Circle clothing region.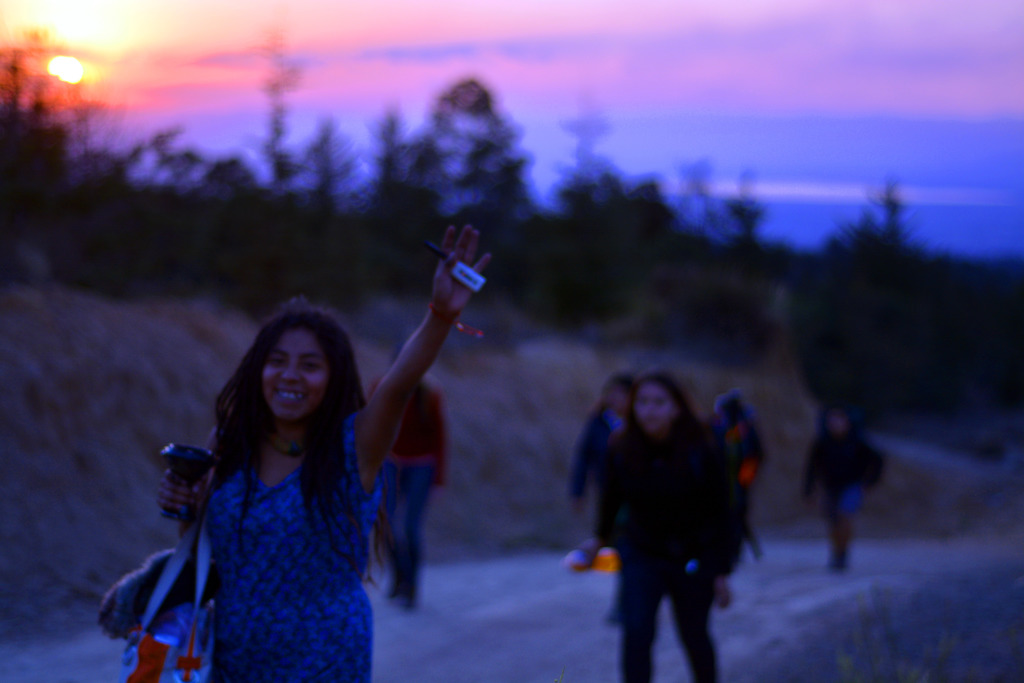
Region: (216,414,389,682).
